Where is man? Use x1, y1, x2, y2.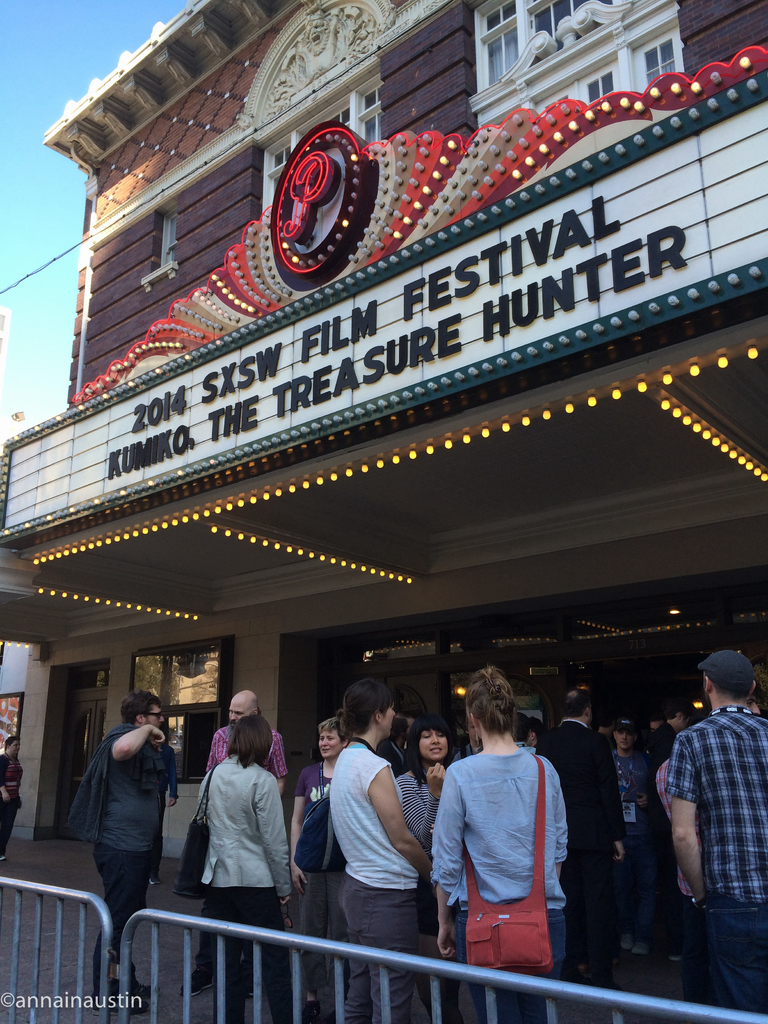
552, 685, 627, 1023.
